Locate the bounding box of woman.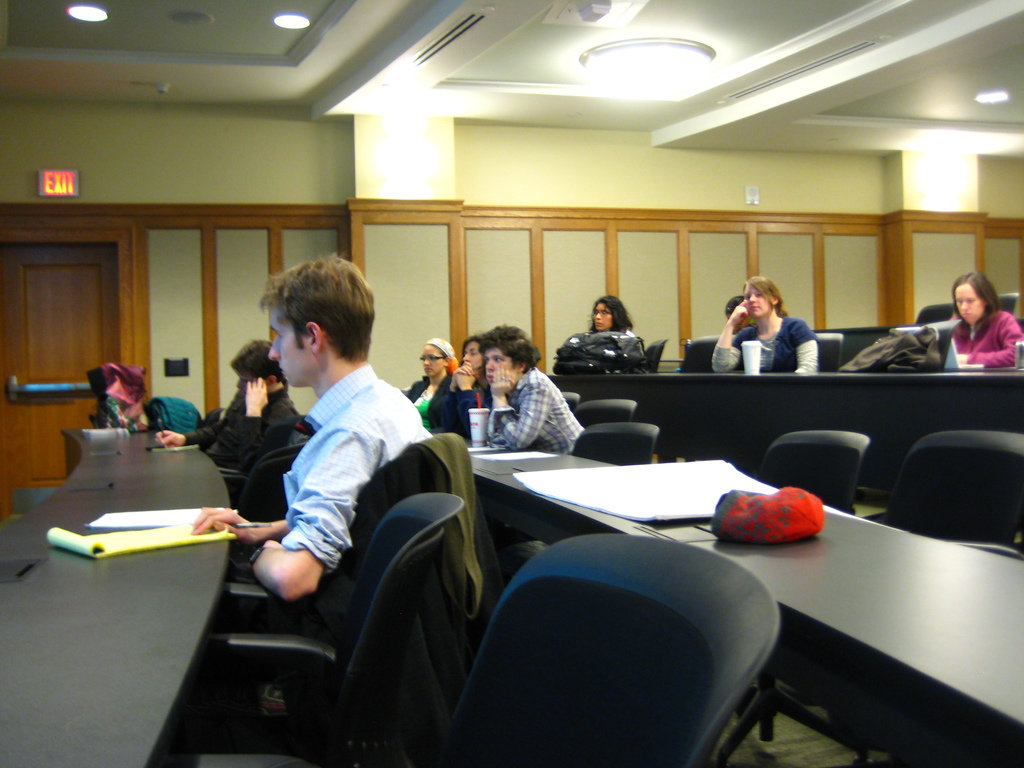
Bounding box: Rect(404, 335, 454, 415).
